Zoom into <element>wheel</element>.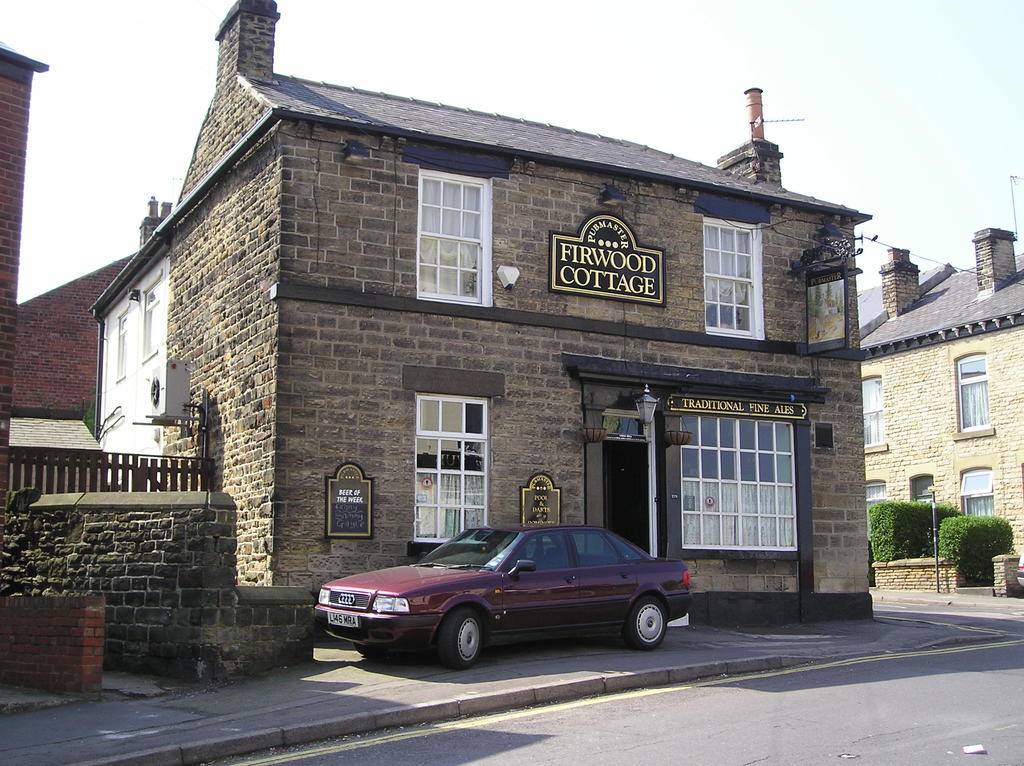
Zoom target: (x1=358, y1=636, x2=399, y2=663).
